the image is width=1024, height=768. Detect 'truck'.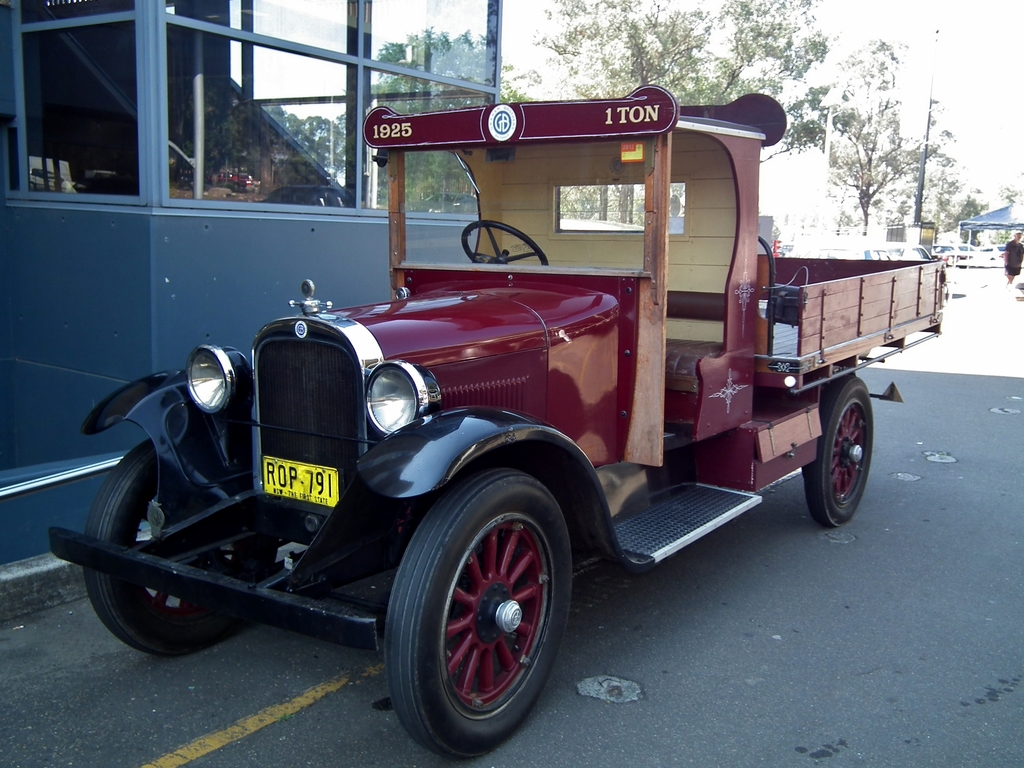
Detection: bbox=[99, 93, 929, 739].
